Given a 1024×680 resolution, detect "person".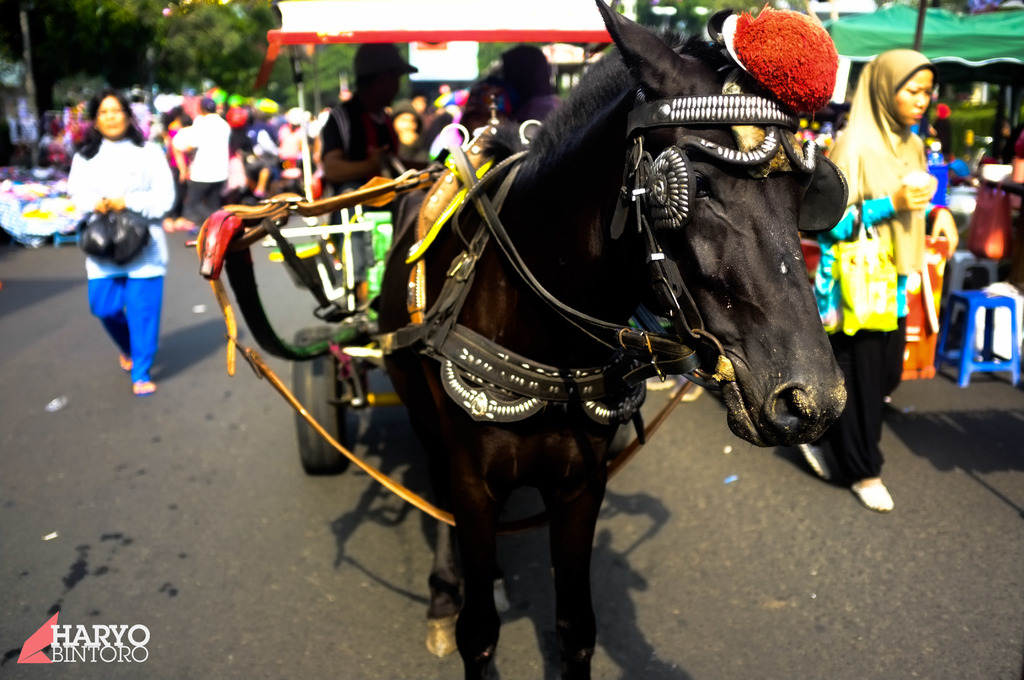
box=[500, 45, 570, 133].
